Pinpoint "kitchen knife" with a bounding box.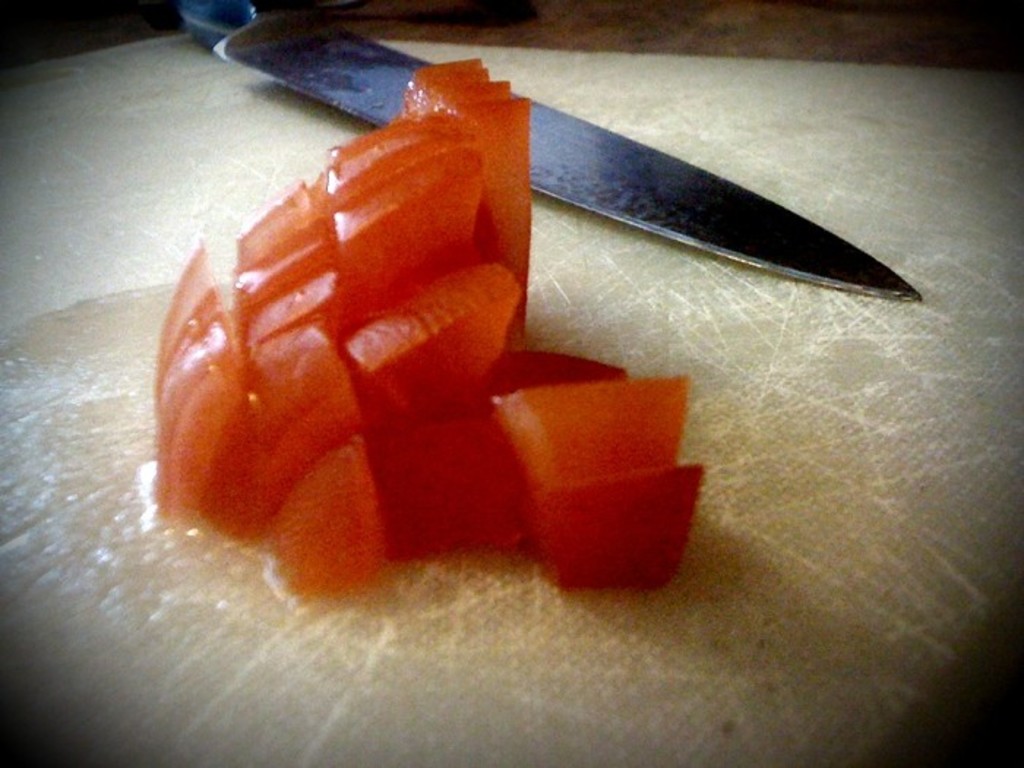
(left=183, top=0, right=922, bottom=304).
